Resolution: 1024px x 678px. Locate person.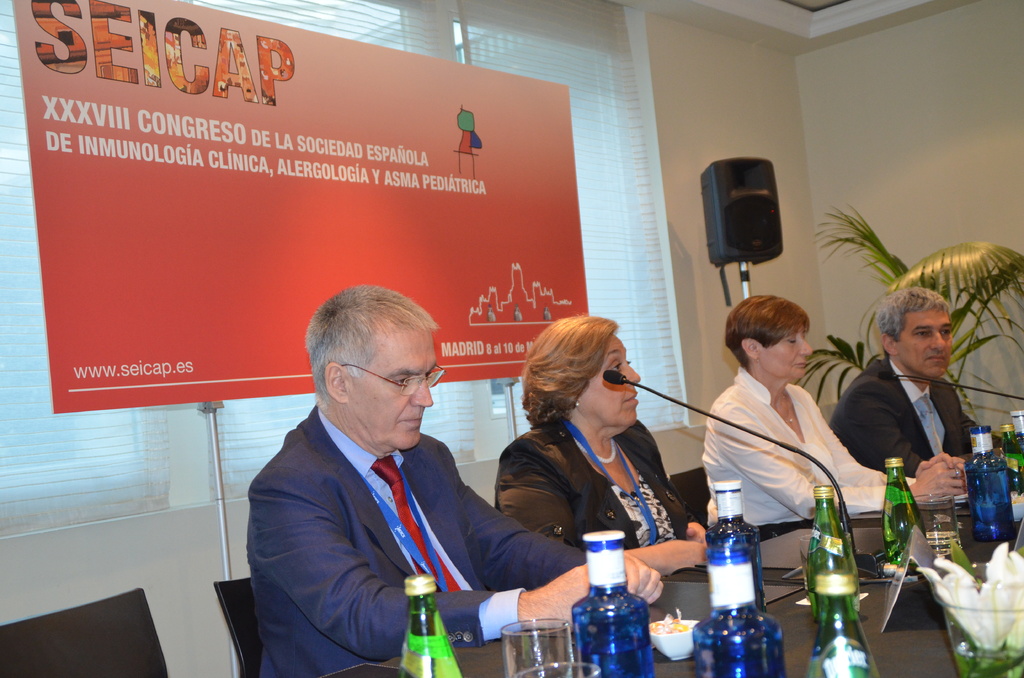
{"x1": 240, "y1": 282, "x2": 673, "y2": 677}.
